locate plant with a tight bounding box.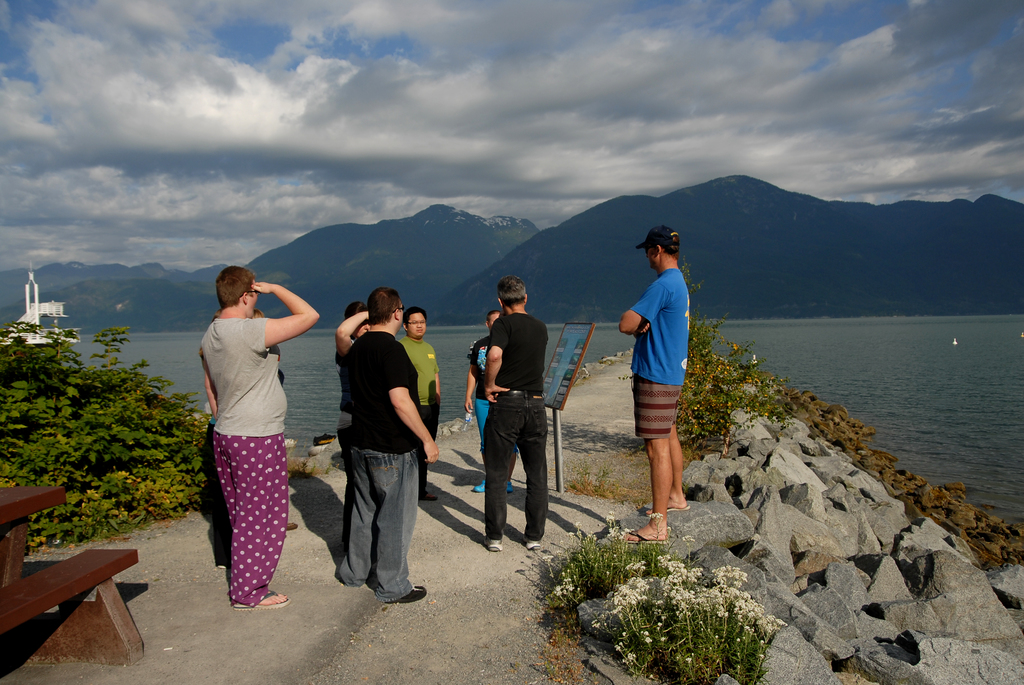
0,319,340,543.
